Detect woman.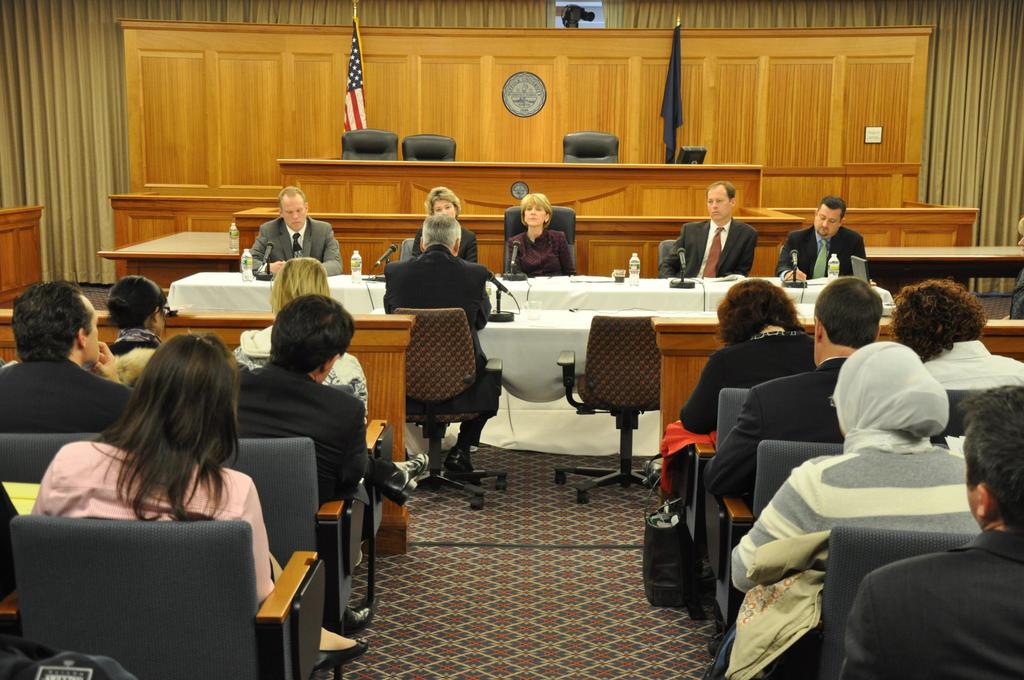
Detected at 234/254/375/423.
